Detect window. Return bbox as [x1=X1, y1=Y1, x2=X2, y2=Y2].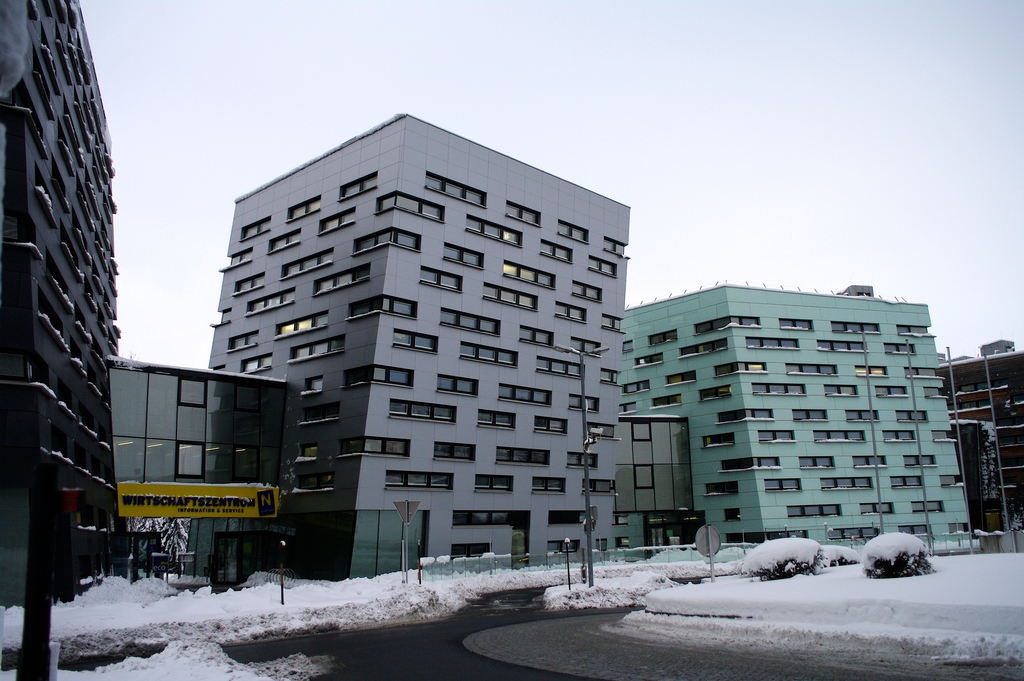
[x1=795, y1=411, x2=830, y2=423].
